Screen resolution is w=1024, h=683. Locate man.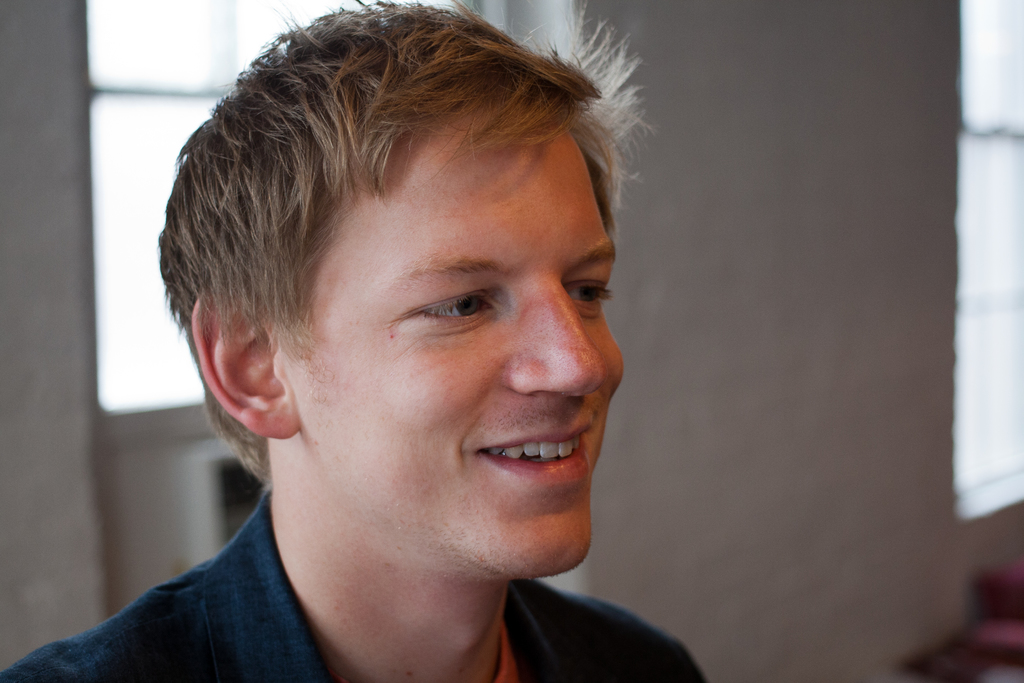
(35, 0, 758, 682).
